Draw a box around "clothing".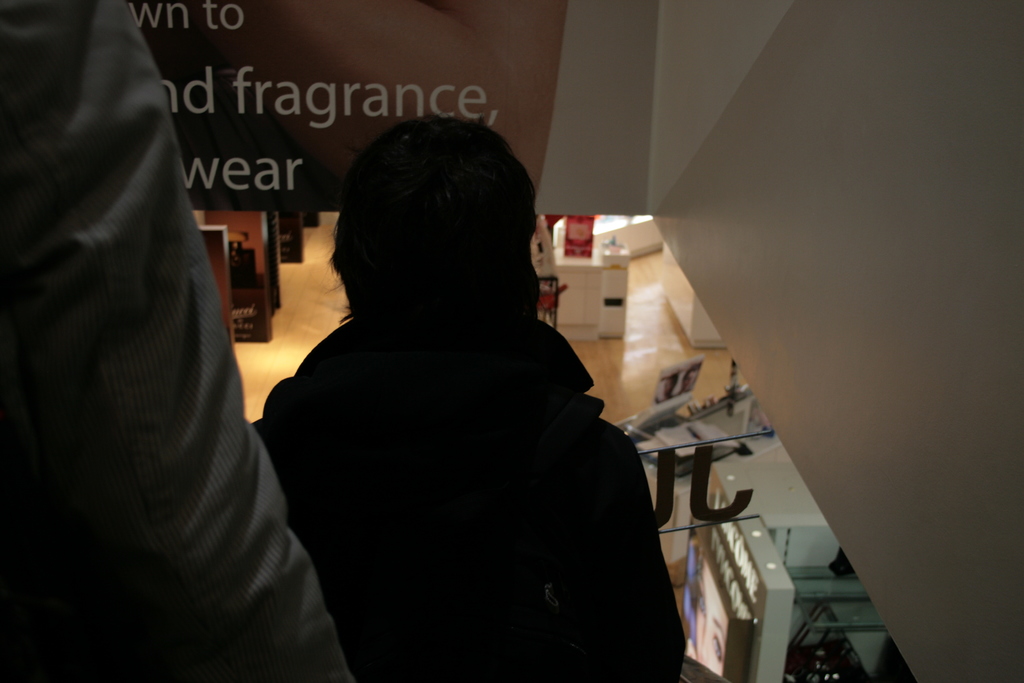
(254, 314, 687, 682).
